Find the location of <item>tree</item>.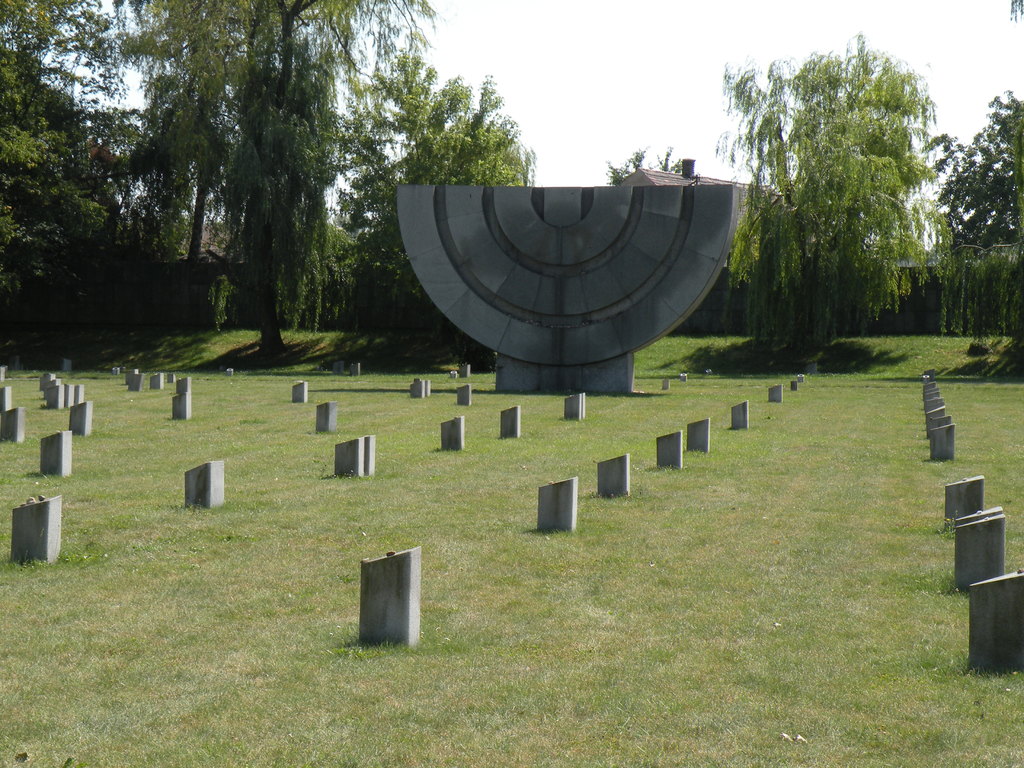
Location: (109,0,456,359).
